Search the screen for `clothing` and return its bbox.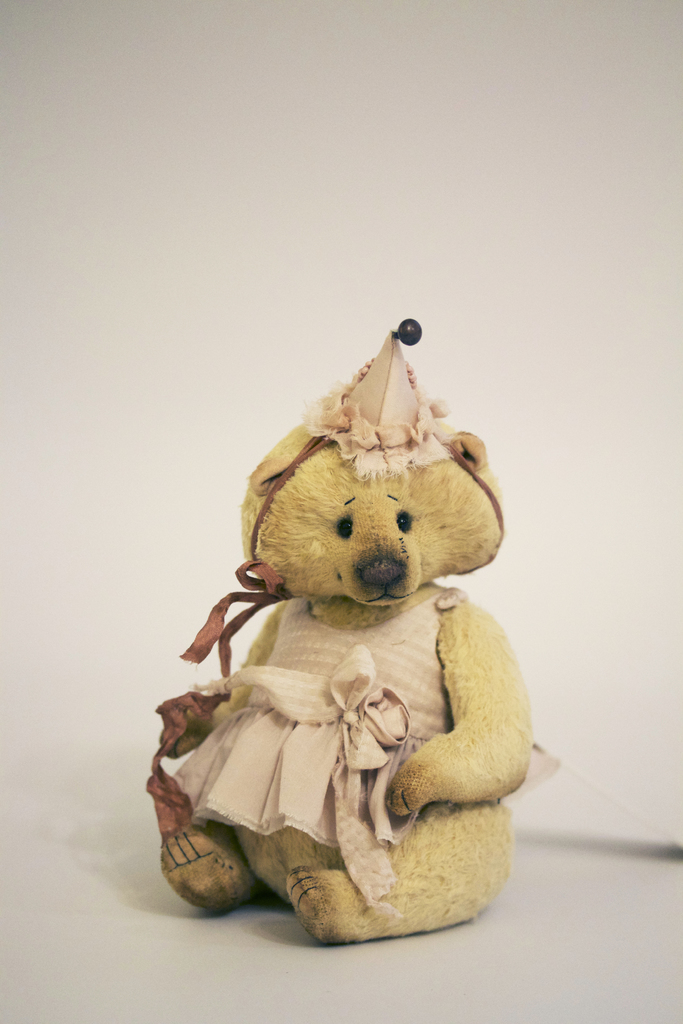
Found: <bbox>169, 588, 465, 903</bbox>.
